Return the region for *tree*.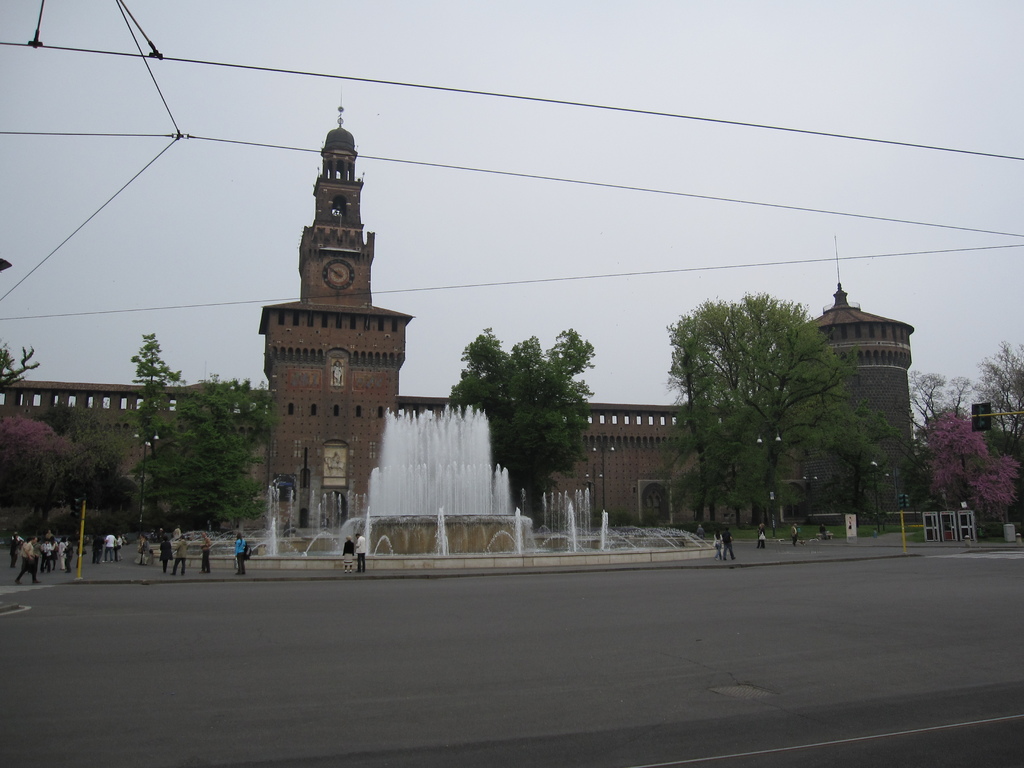
911 406 1023 541.
